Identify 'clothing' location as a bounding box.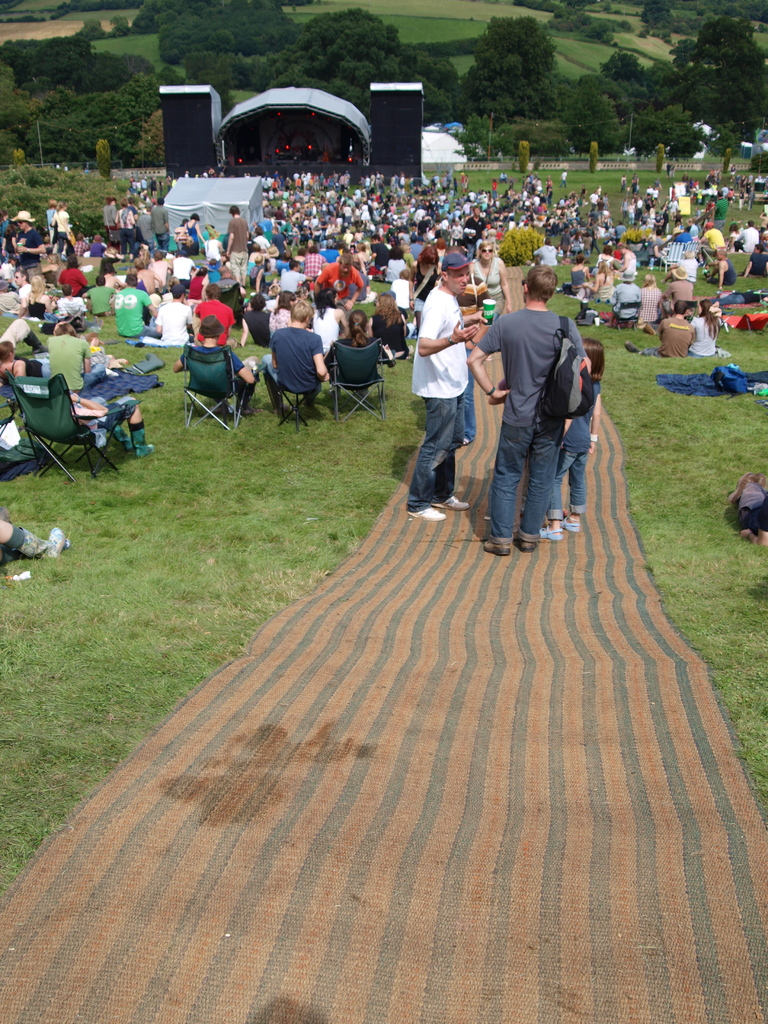
bbox(692, 314, 714, 358).
